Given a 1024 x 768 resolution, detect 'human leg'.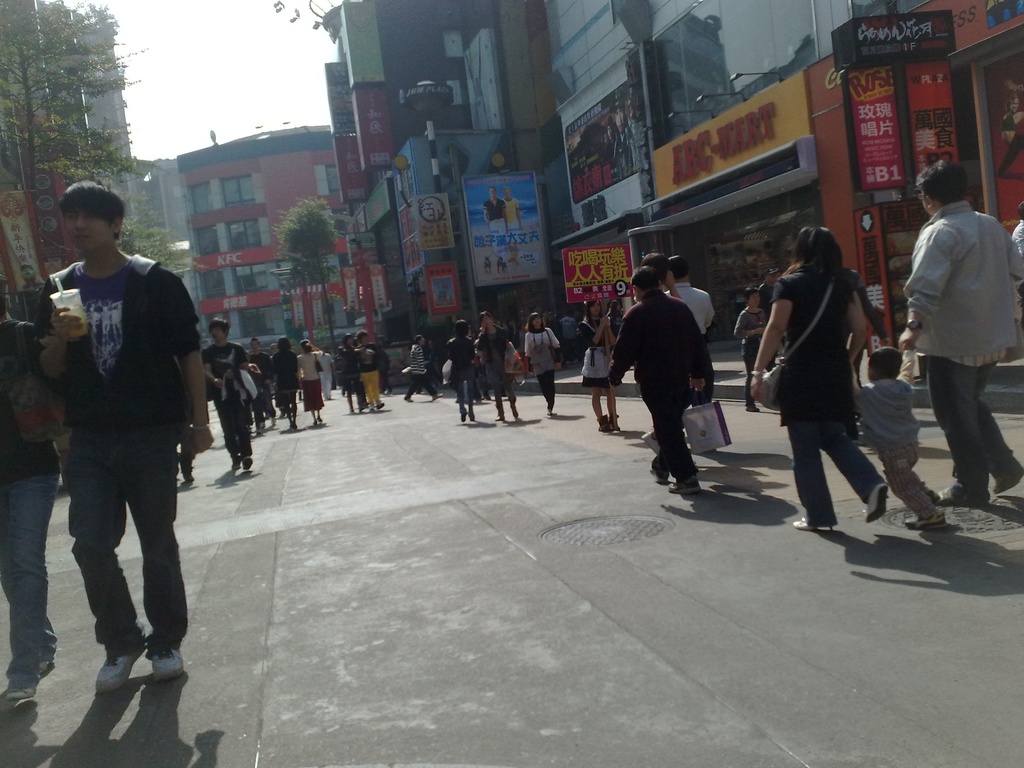
[left=216, top=404, right=252, bottom=471].
